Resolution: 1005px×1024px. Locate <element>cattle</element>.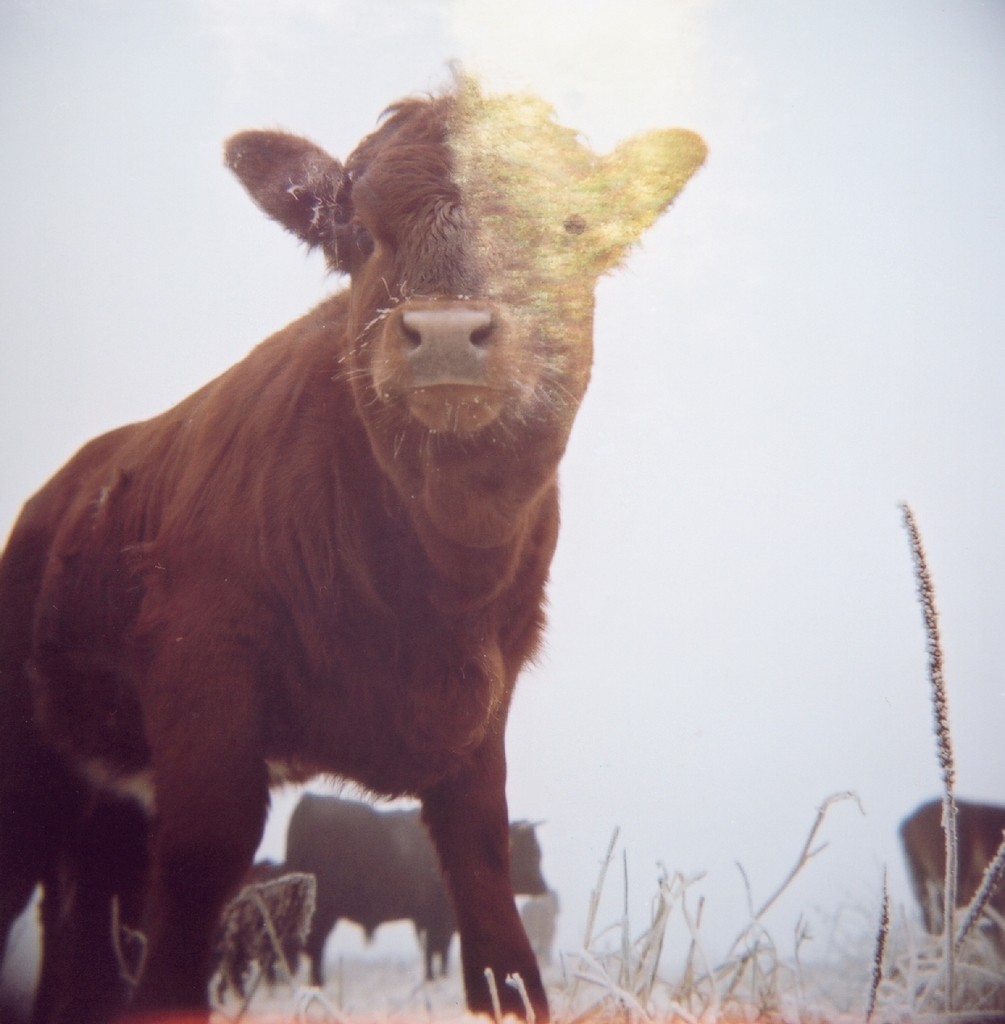
Rect(8, 3, 673, 1023).
